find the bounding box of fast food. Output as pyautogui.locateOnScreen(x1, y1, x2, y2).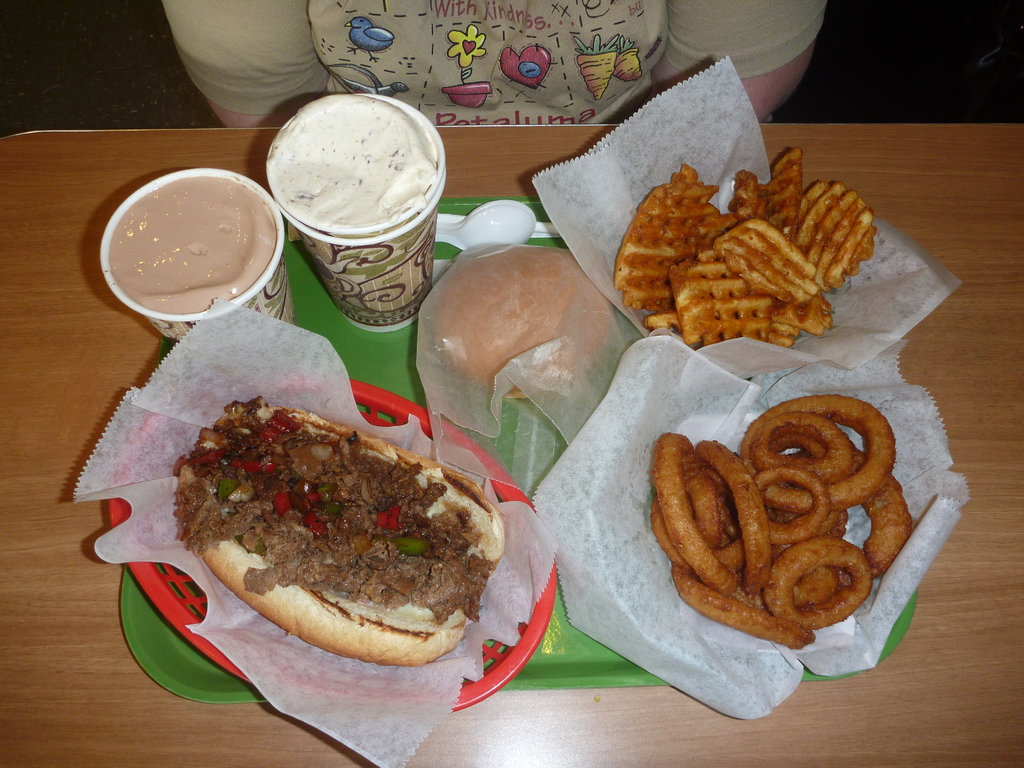
pyautogui.locateOnScreen(746, 410, 849, 478).
